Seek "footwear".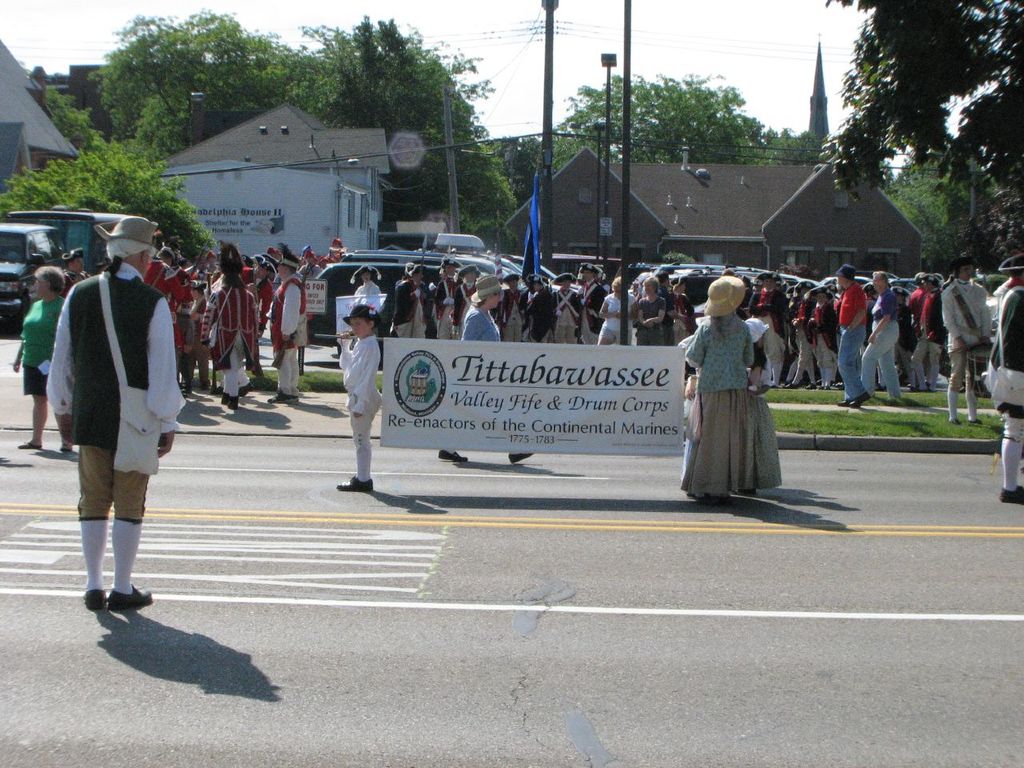
240:385:250:397.
